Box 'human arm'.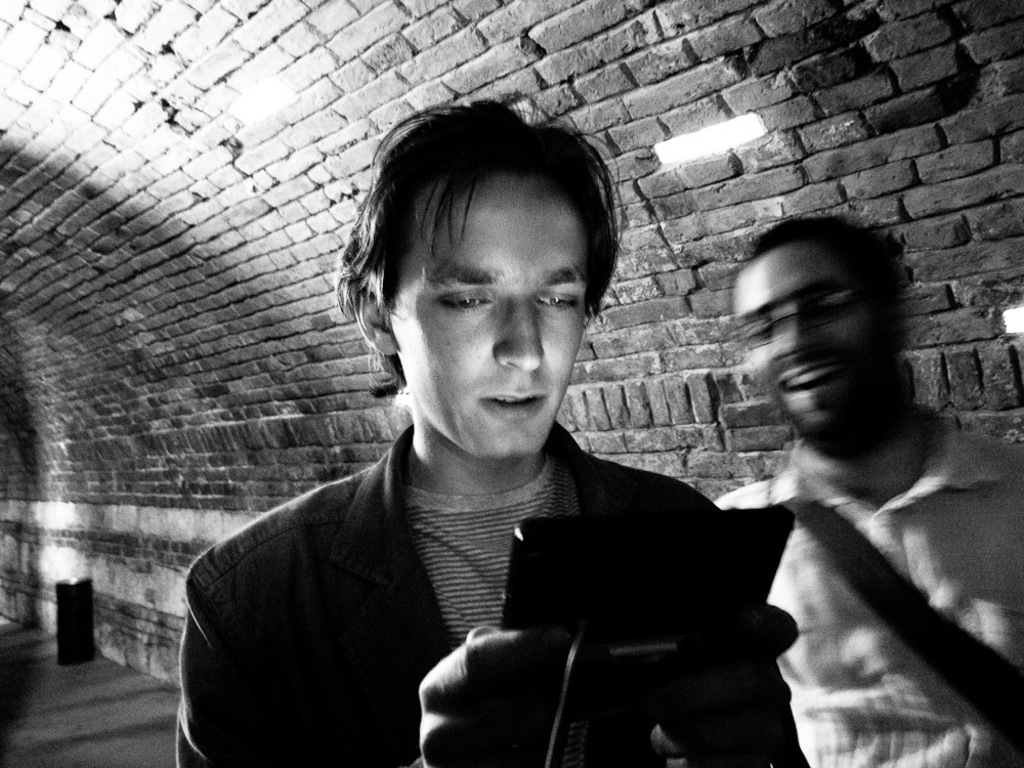
<bbox>981, 434, 1023, 636</bbox>.
